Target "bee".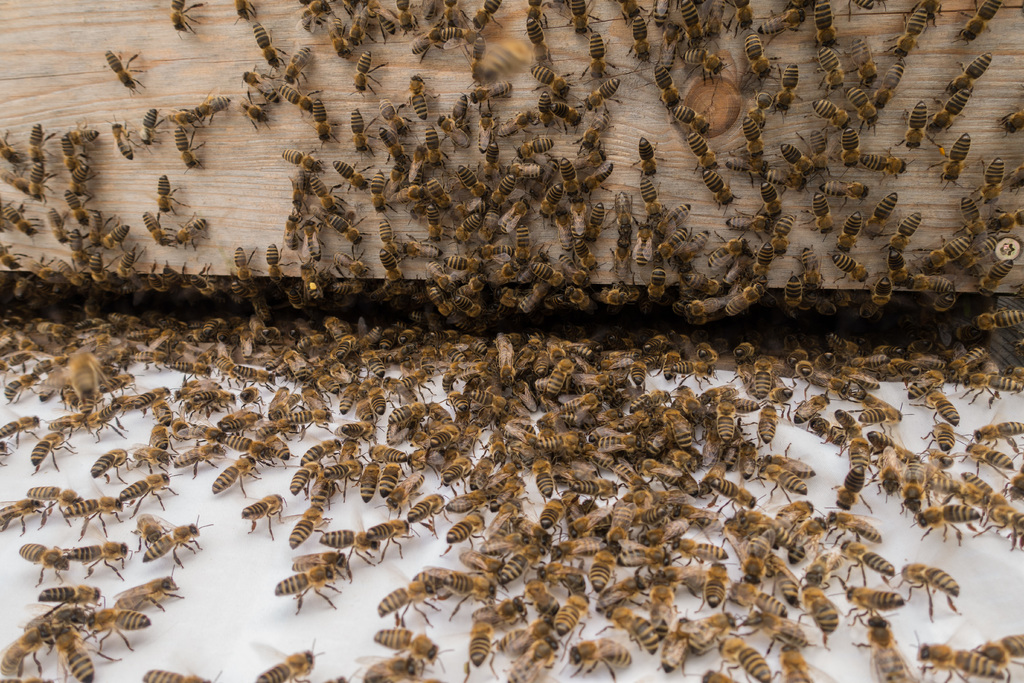
Target region: <box>296,0,328,33</box>.
